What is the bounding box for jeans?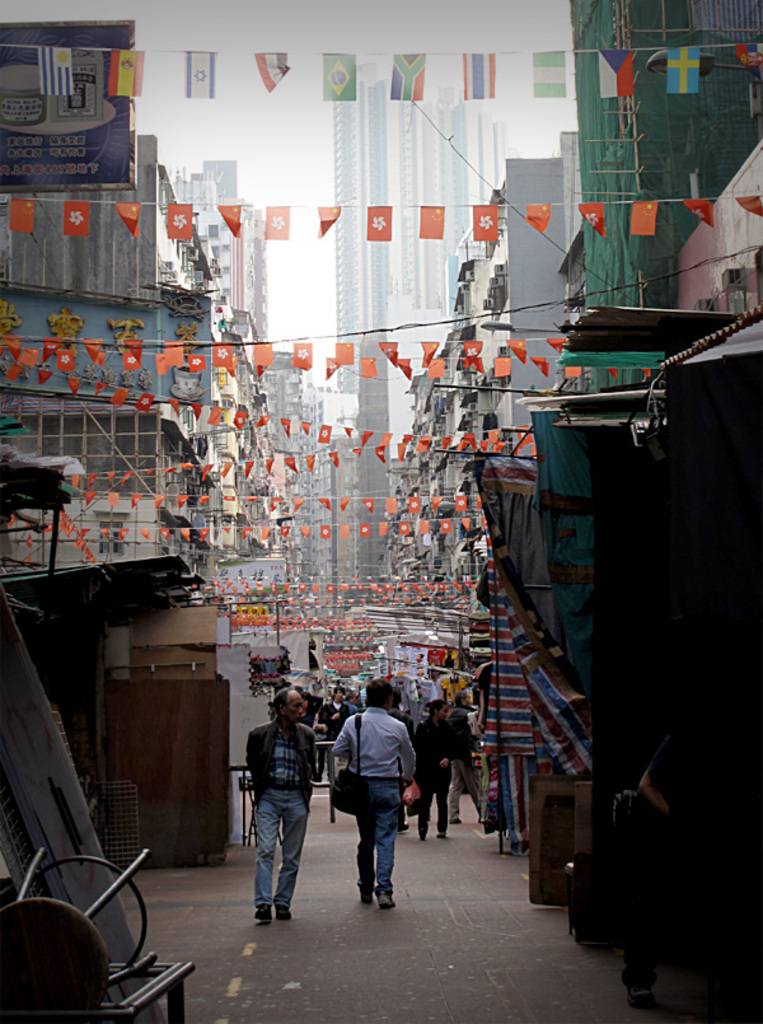
pyautogui.locateOnScreen(253, 787, 310, 910).
